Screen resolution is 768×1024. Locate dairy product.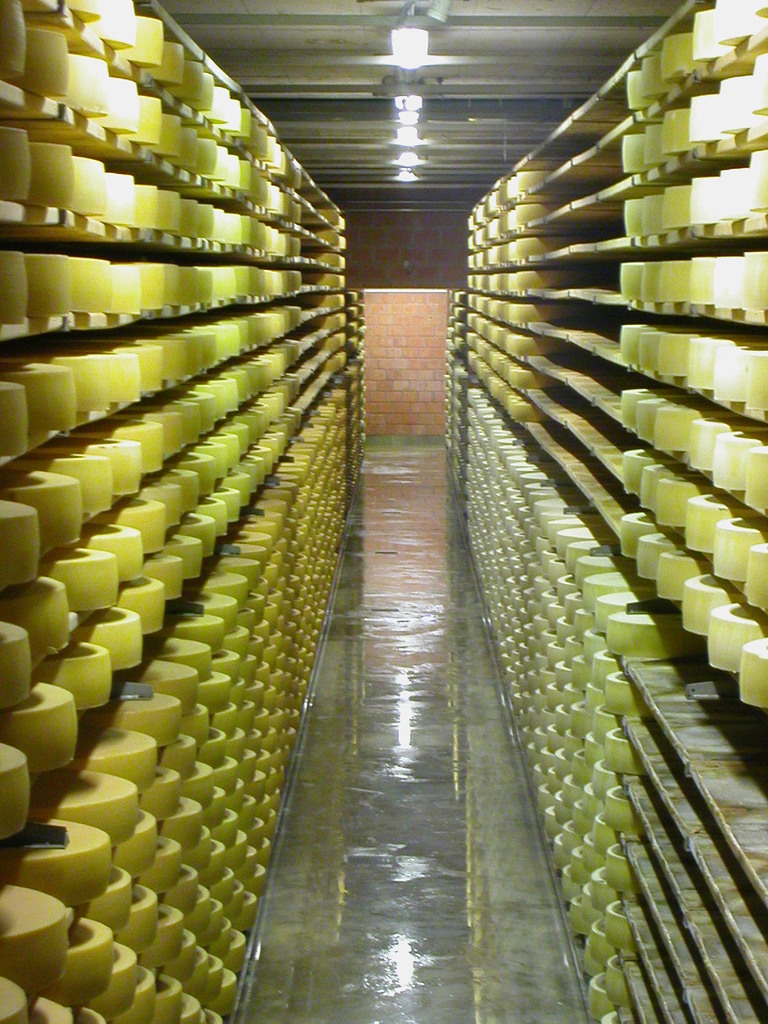
<bbox>145, 262, 170, 307</bbox>.
